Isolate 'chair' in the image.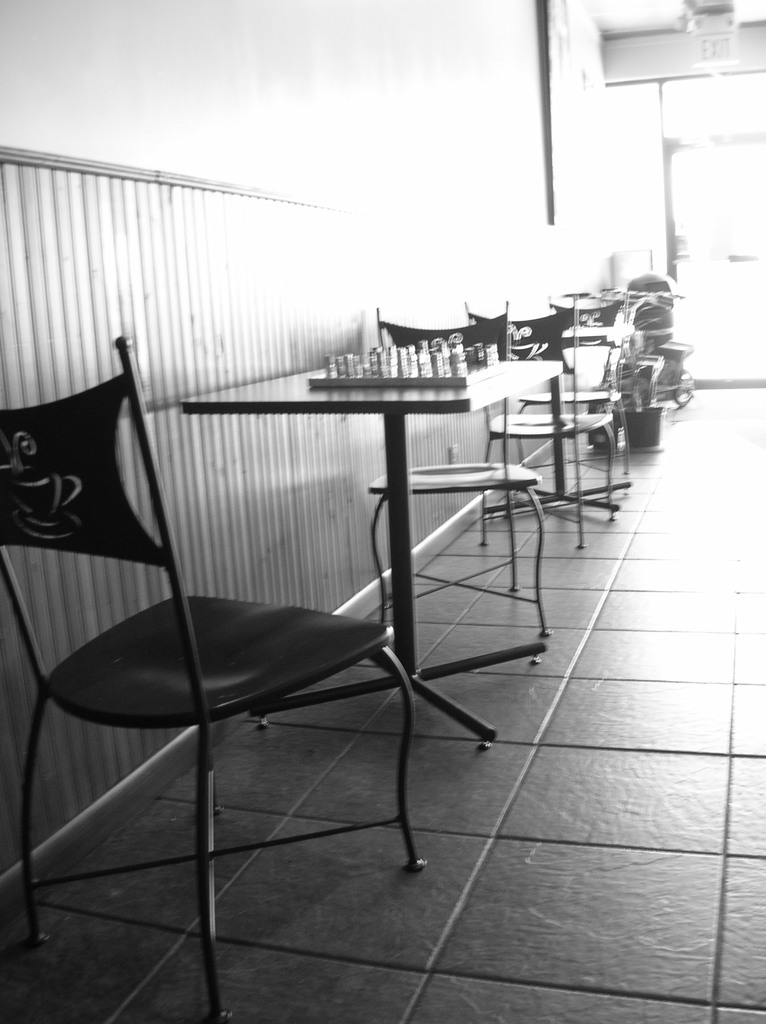
Isolated region: (519,301,636,476).
